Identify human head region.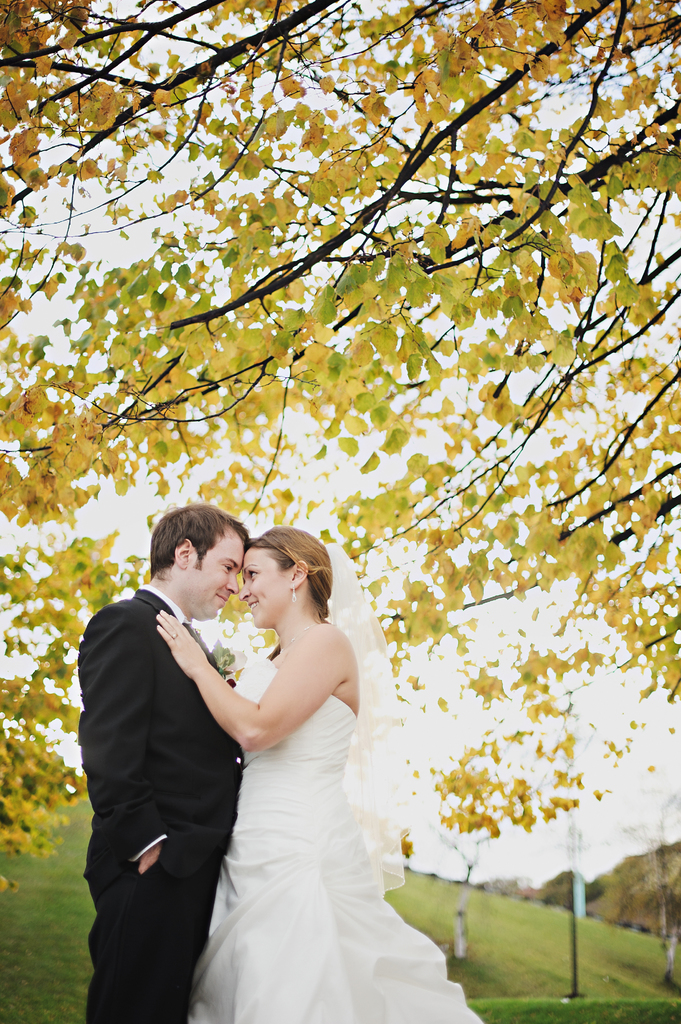
Region: 232/524/328/631.
